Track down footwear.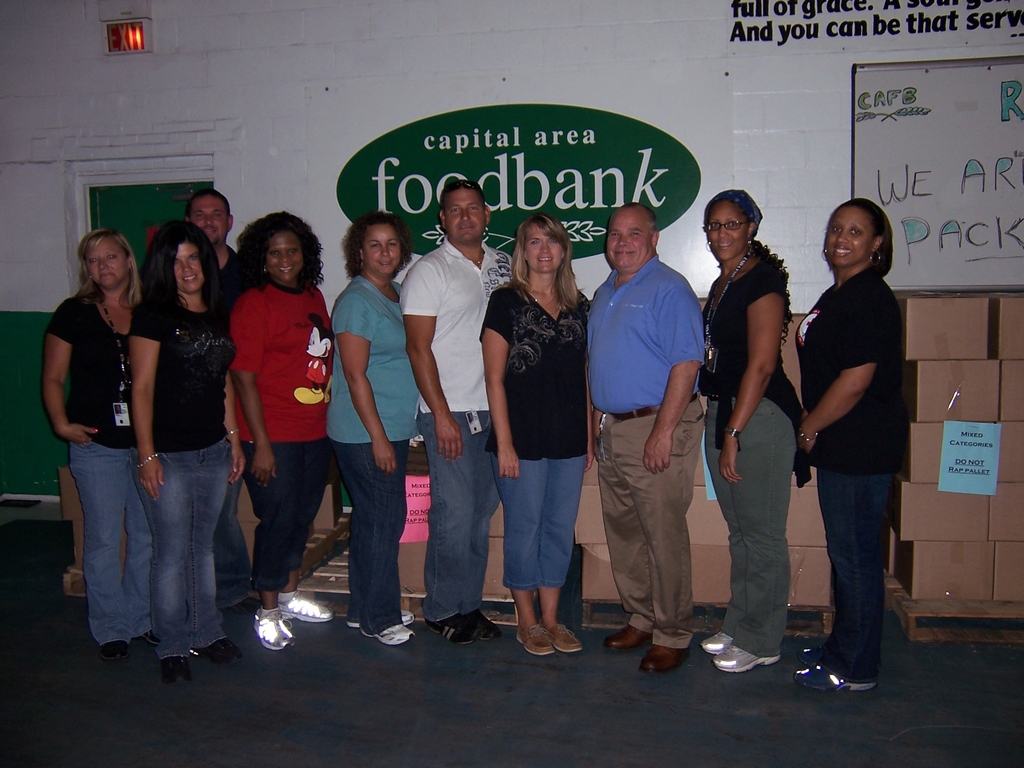
Tracked to pyautogui.locateOnScreen(277, 593, 333, 627).
